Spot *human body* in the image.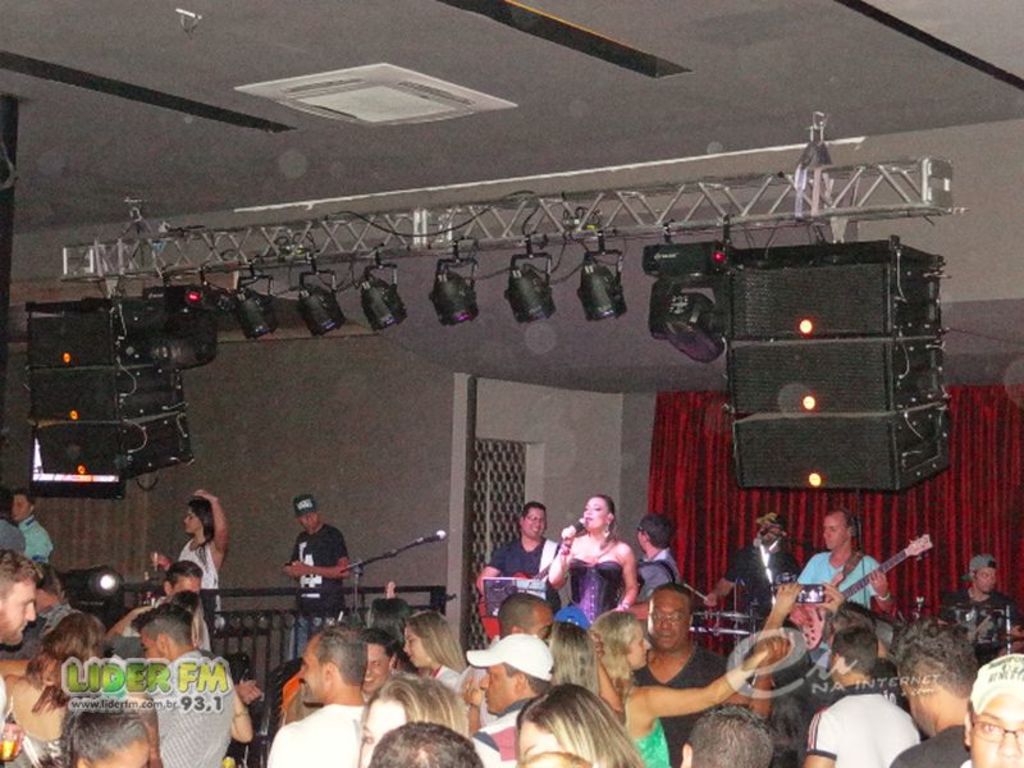
*human body* found at x1=591, y1=605, x2=777, y2=767.
